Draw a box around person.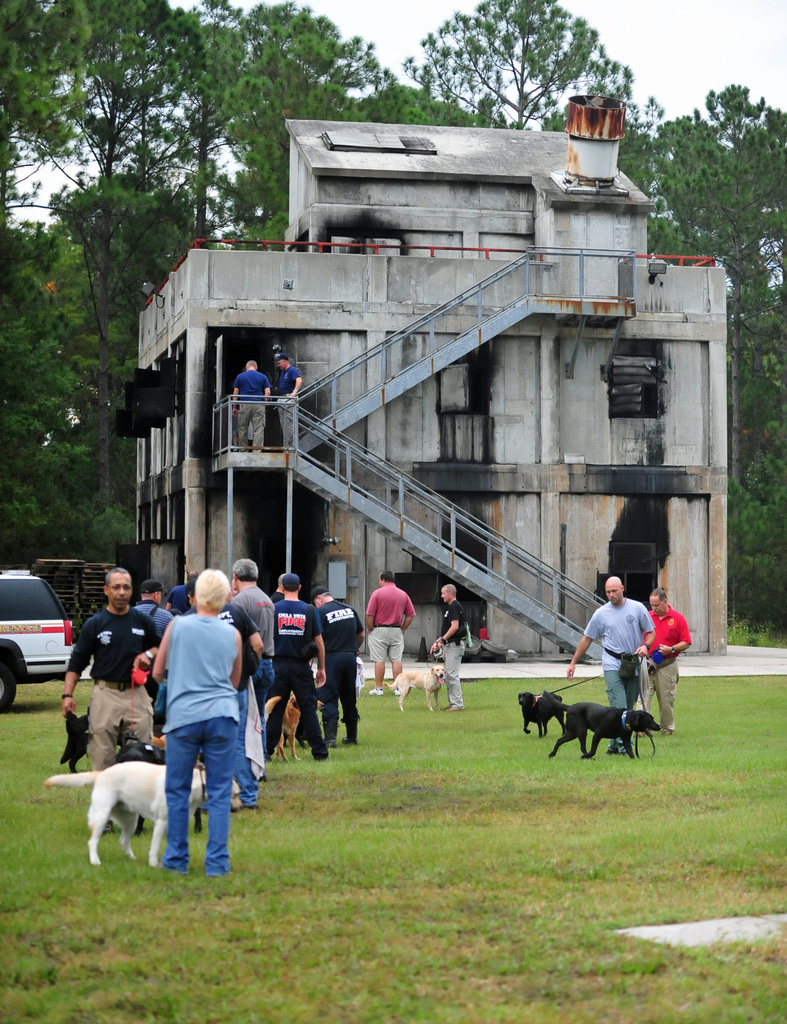
[x1=645, y1=591, x2=695, y2=734].
